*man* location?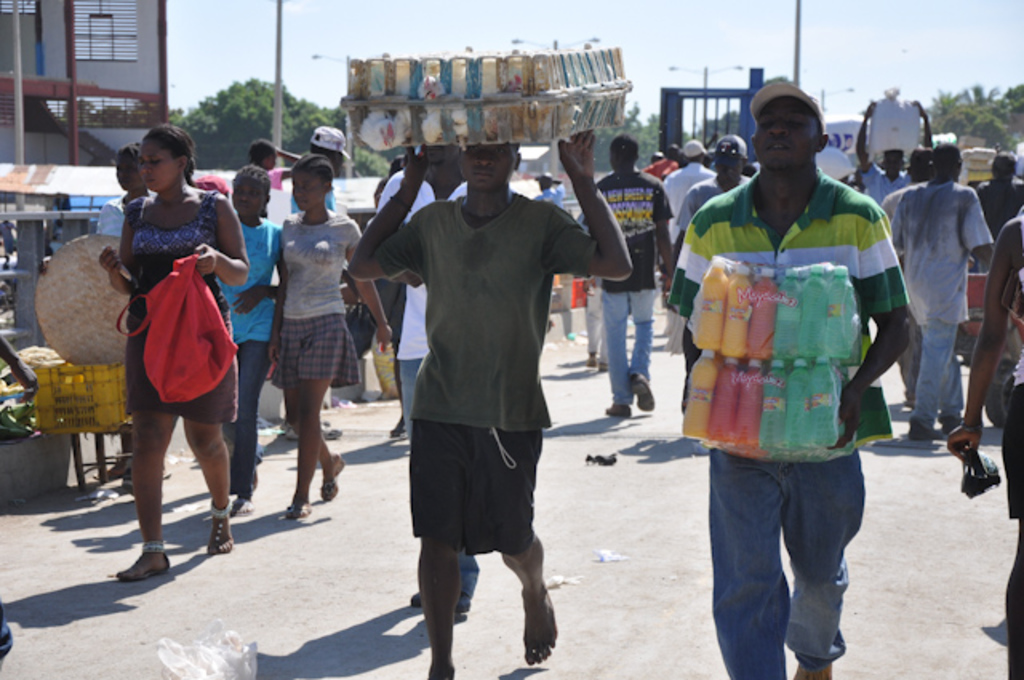
select_region(373, 139, 483, 621)
